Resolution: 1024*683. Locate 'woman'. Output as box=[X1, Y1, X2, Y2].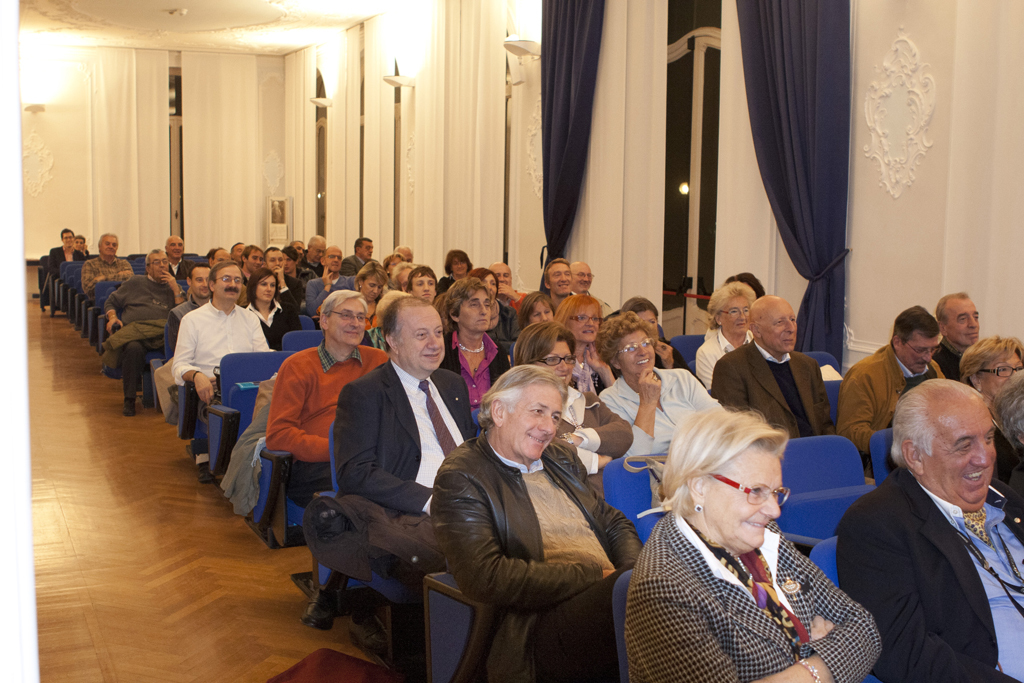
box=[510, 314, 636, 482].
